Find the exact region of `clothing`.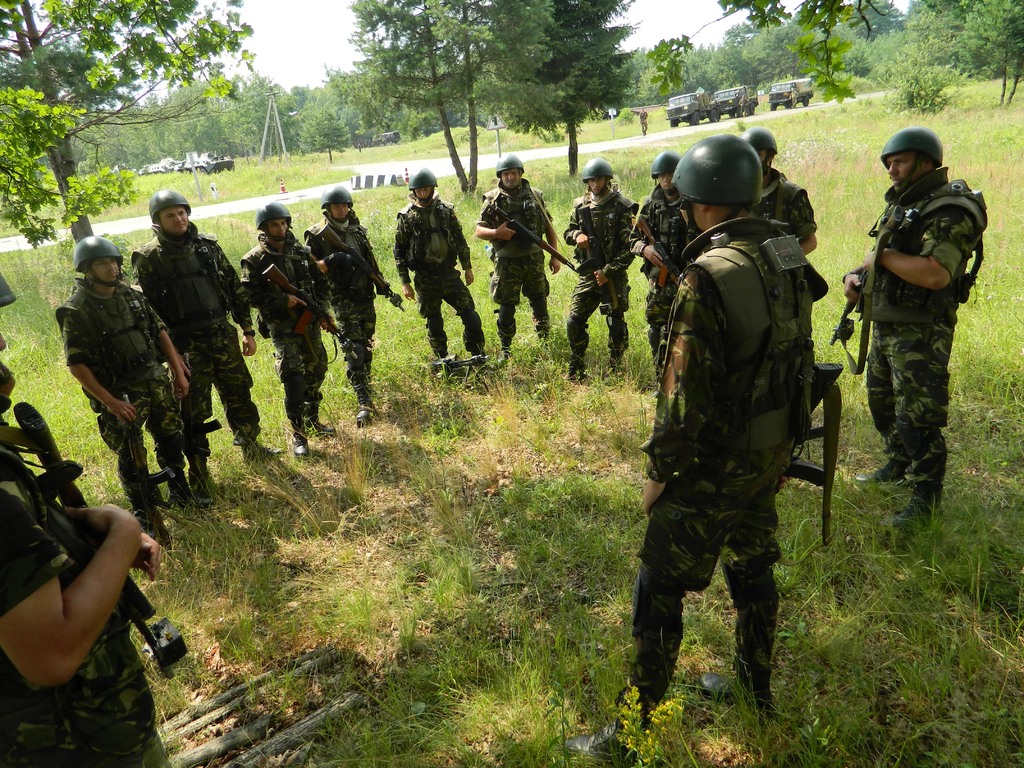
Exact region: bbox(300, 218, 397, 397).
